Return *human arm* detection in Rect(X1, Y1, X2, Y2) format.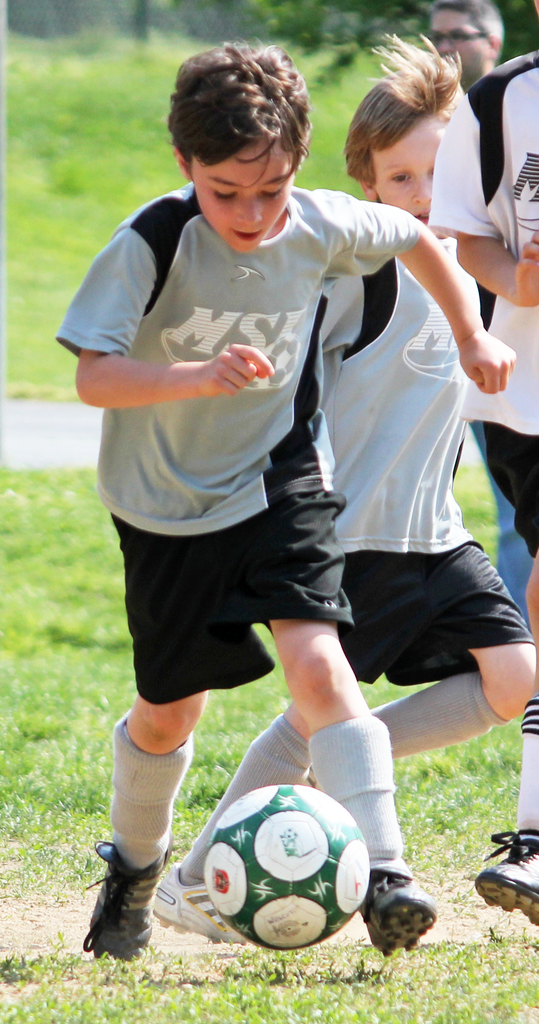
Rect(390, 198, 506, 399).
